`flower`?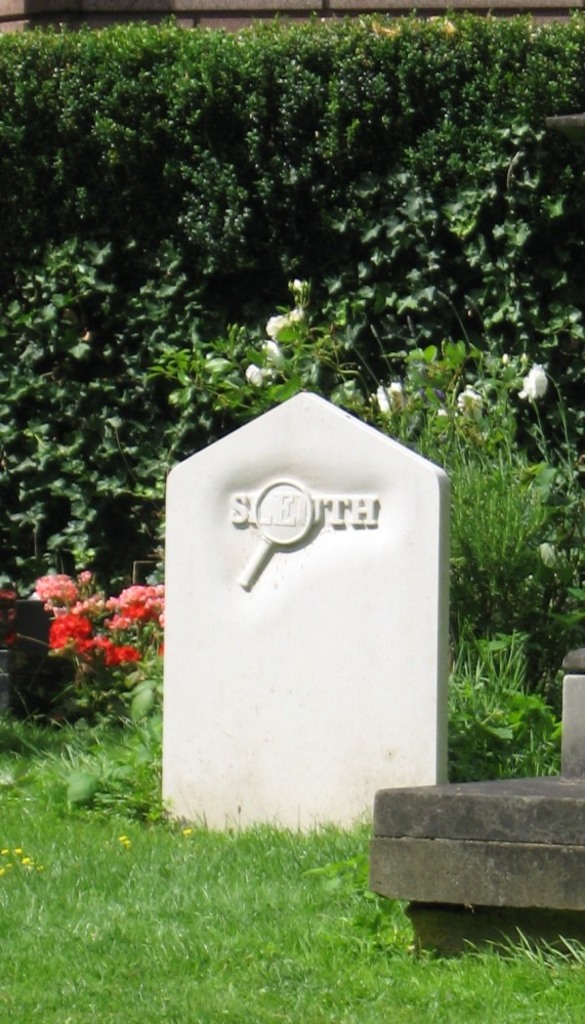
[374,385,405,414]
